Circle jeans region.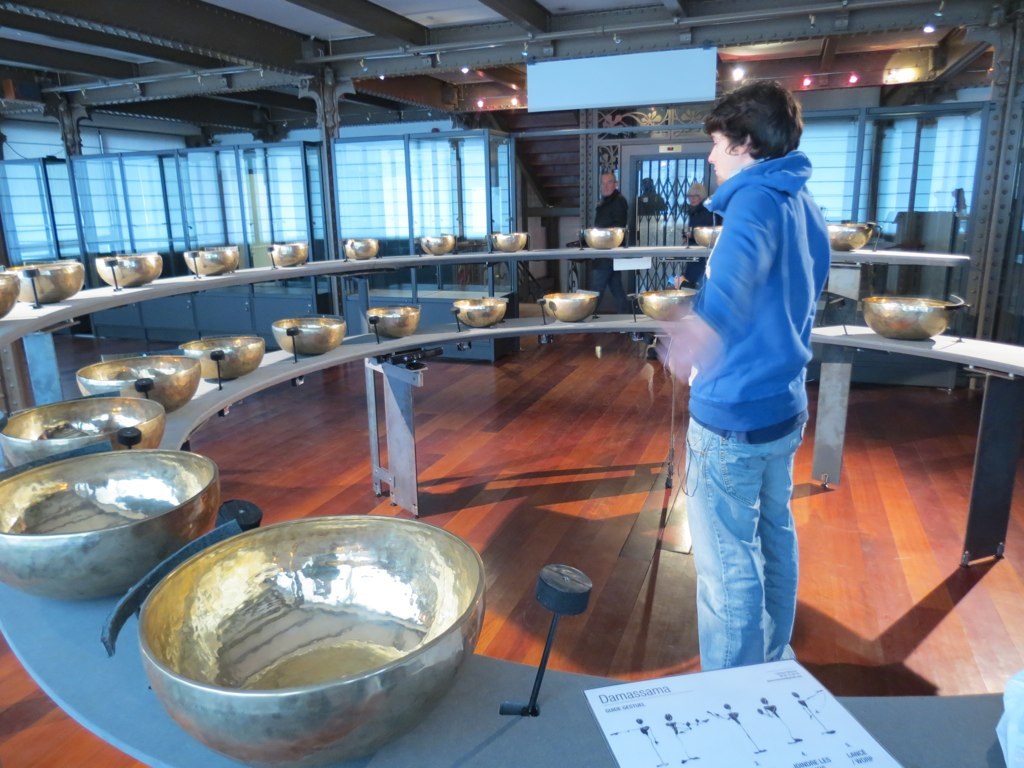
Region: [684, 429, 800, 673].
